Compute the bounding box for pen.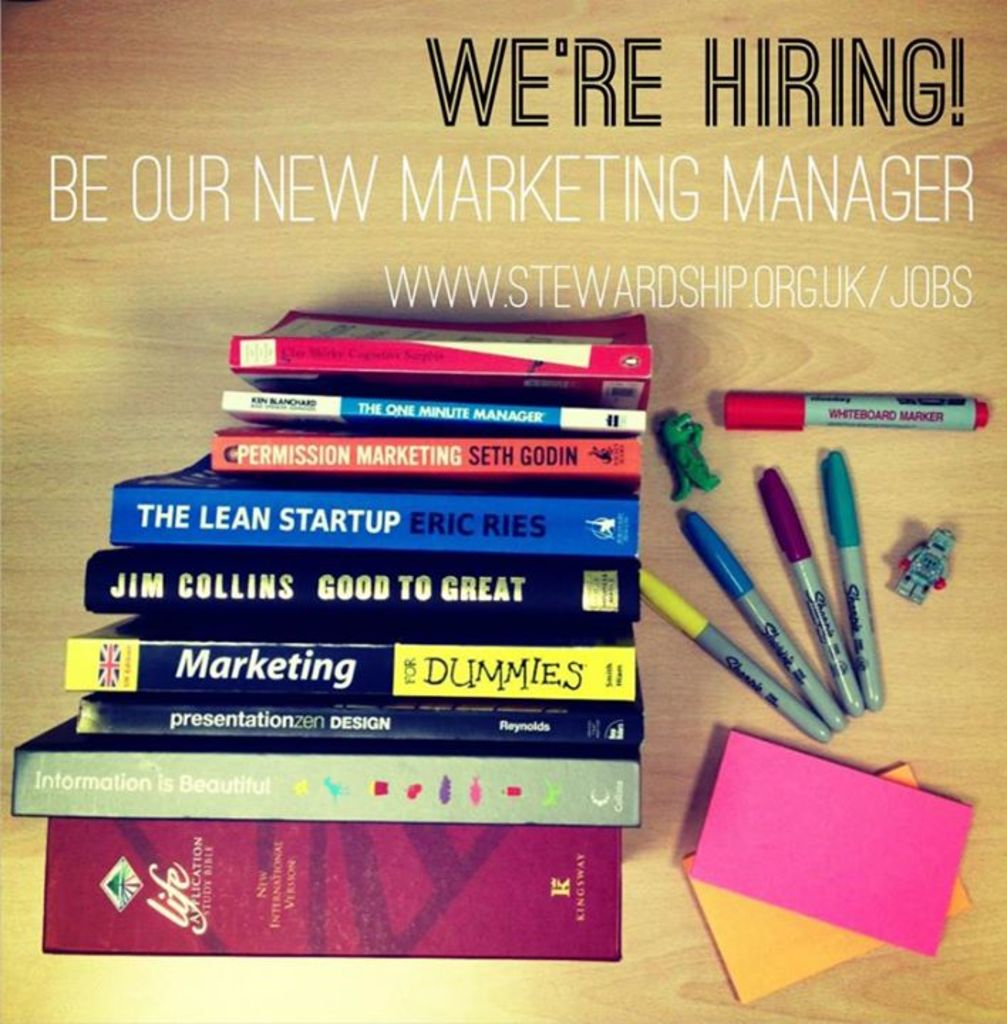
bbox(822, 442, 889, 713).
